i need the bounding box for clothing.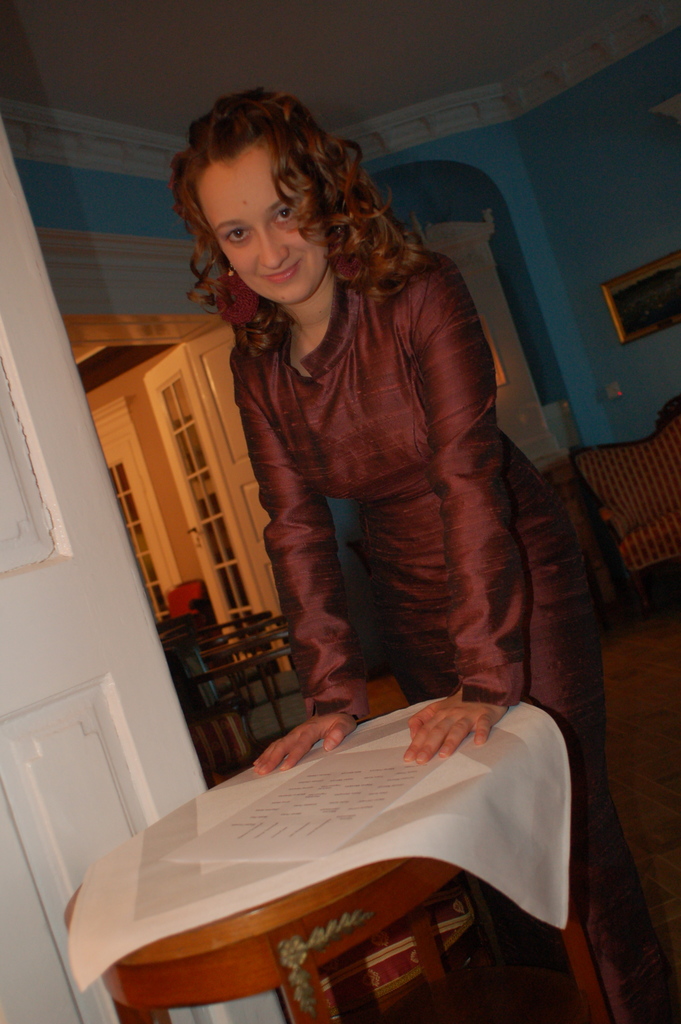
Here it is: left=303, top=255, right=611, bottom=891.
